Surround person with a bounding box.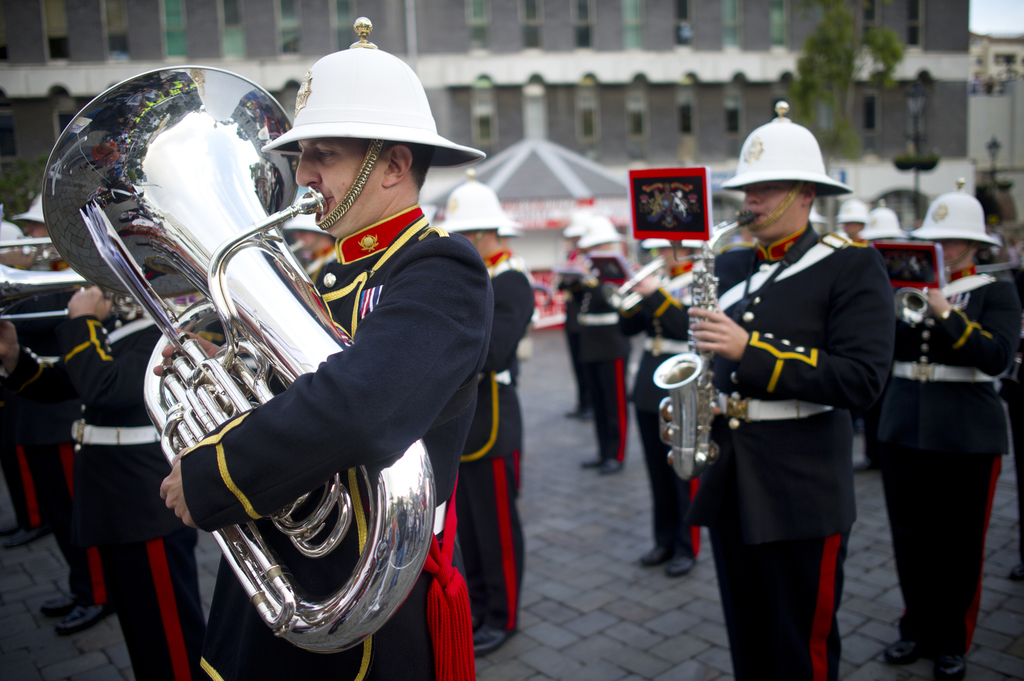
pyautogui.locateOnScreen(876, 255, 1020, 674).
